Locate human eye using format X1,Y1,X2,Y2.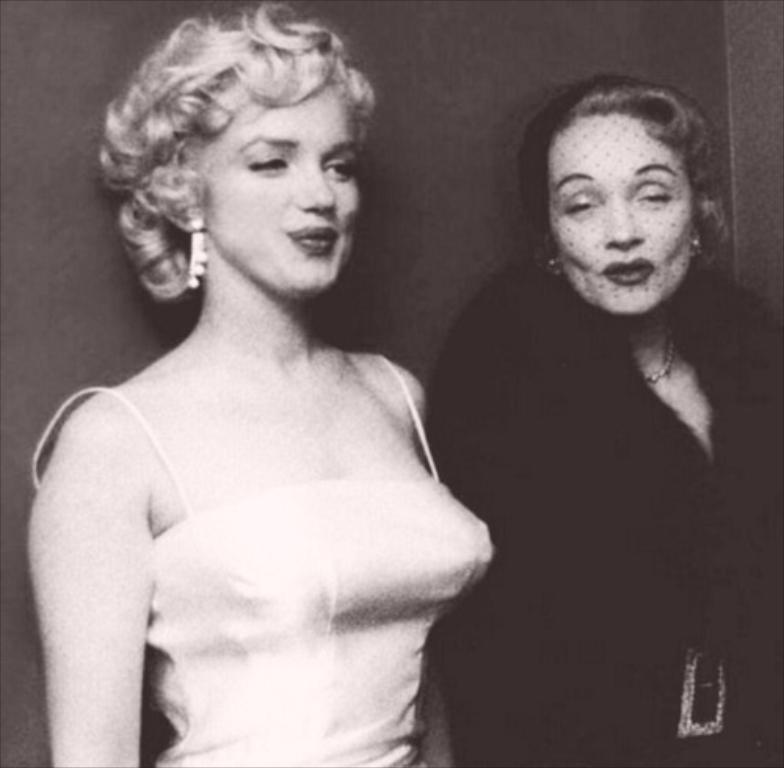
633,183,676,207.
